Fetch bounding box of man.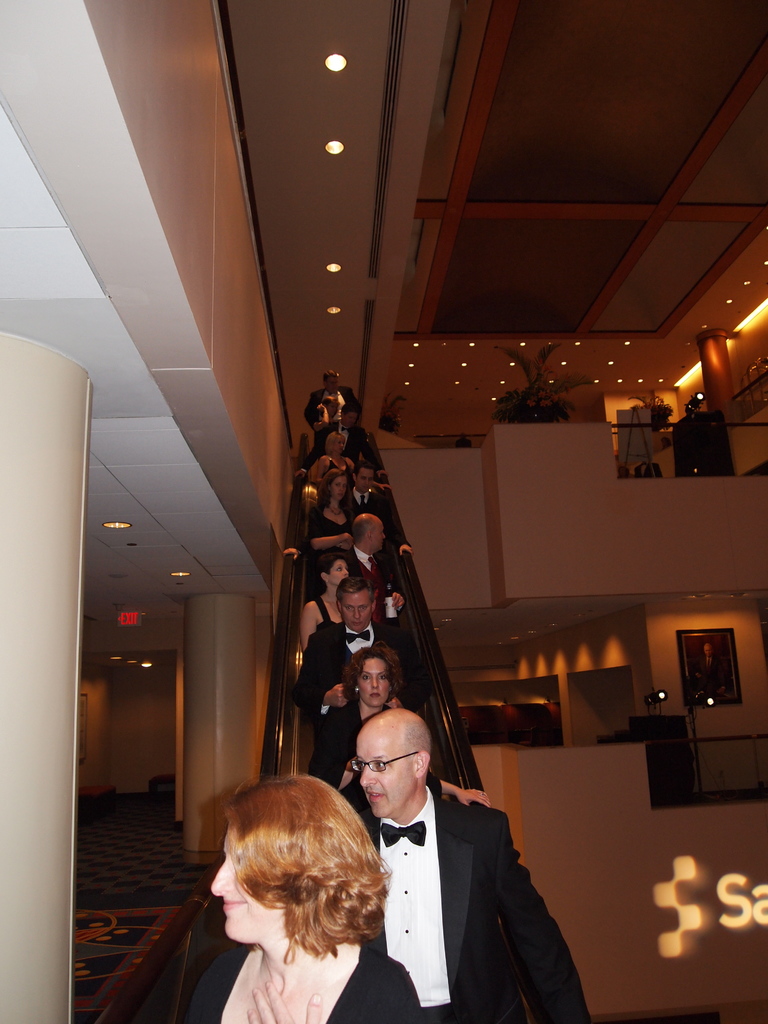
Bbox: x1=282, y1=512, x2=408, y2=612.
